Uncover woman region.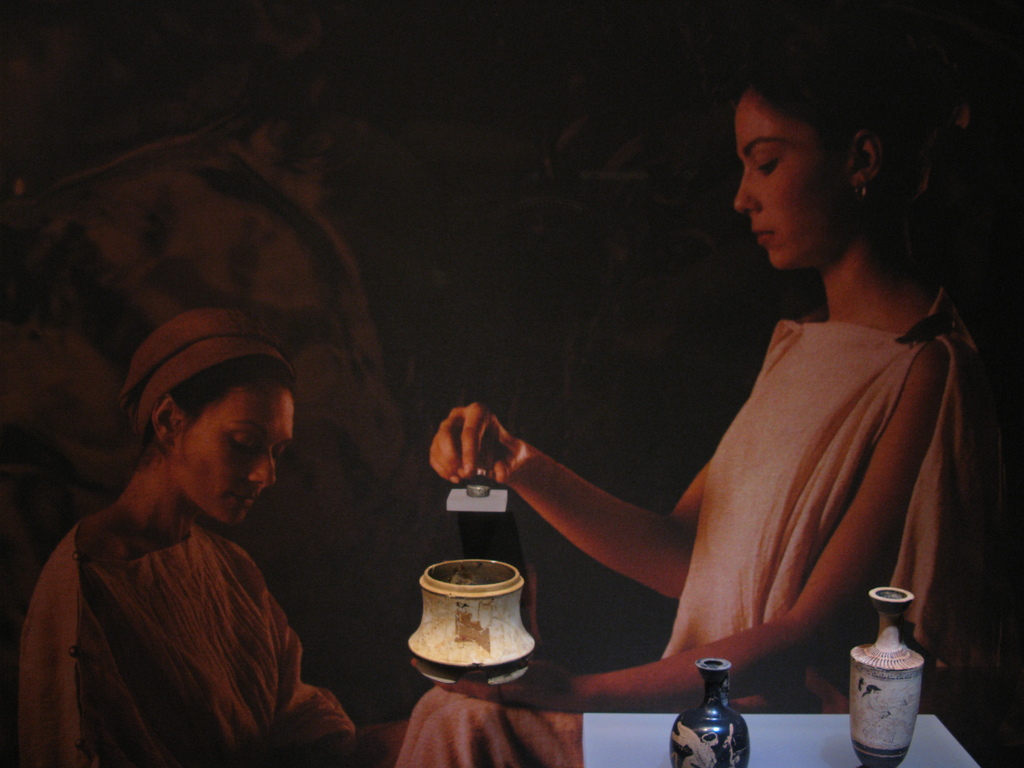
Uncovered: l=13, t=308, r=354, b=767.
